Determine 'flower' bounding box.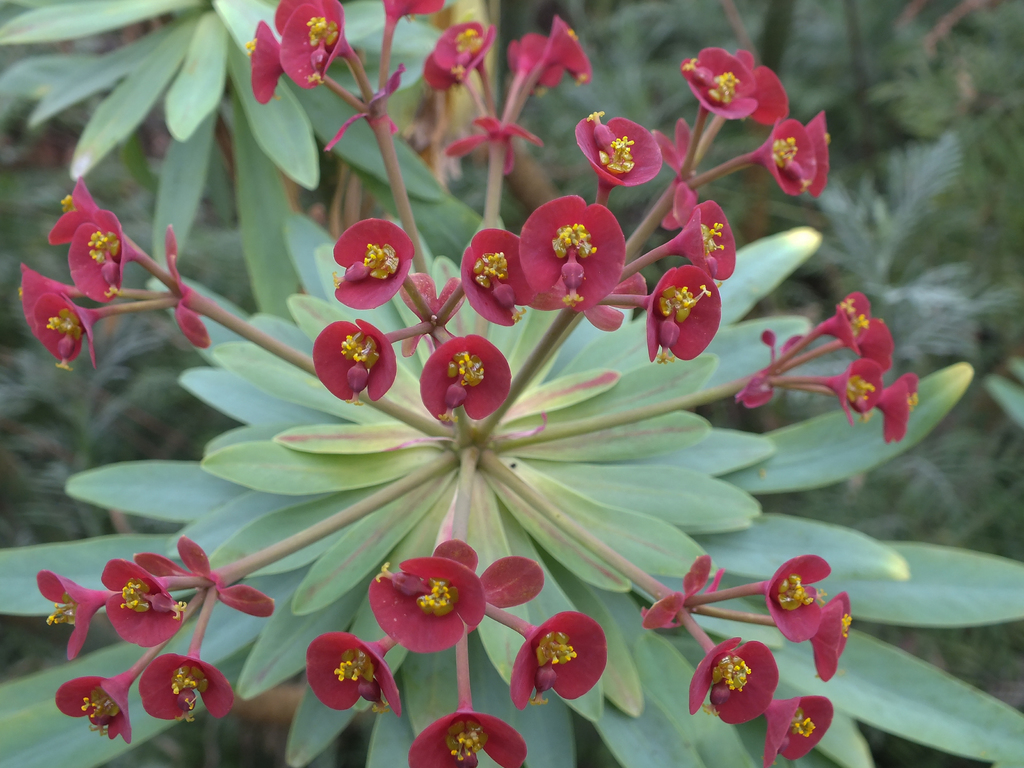
Determined: (307,627,406,712).
